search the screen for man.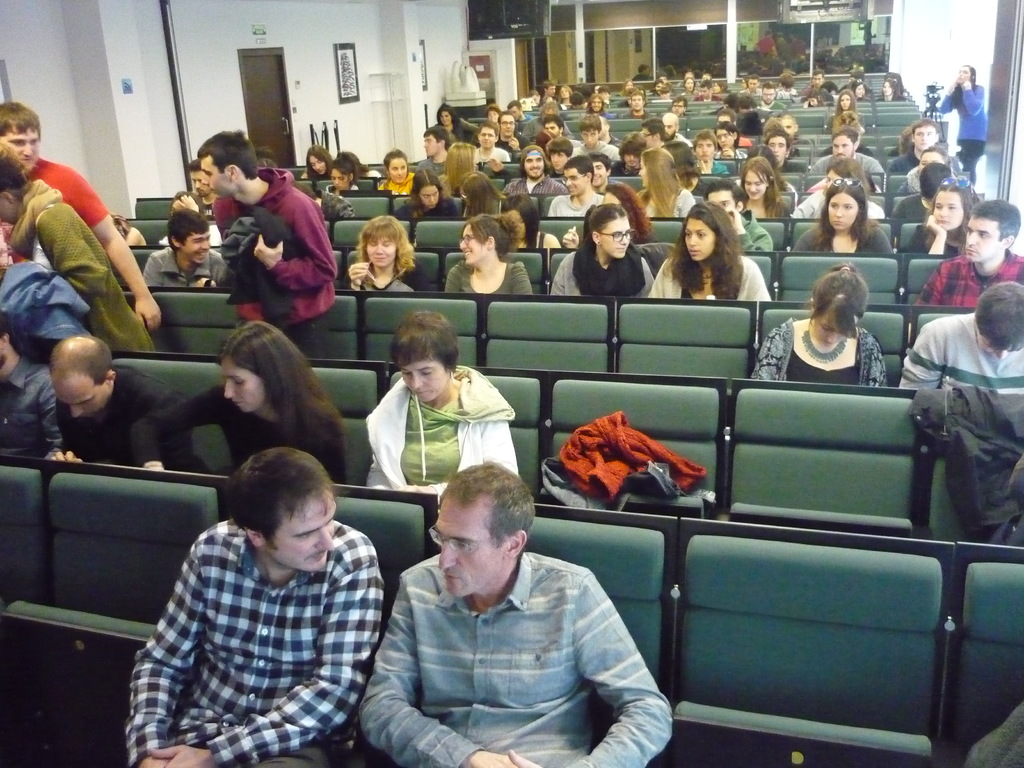
Found at bbox(918, 197, 1023, 315).
